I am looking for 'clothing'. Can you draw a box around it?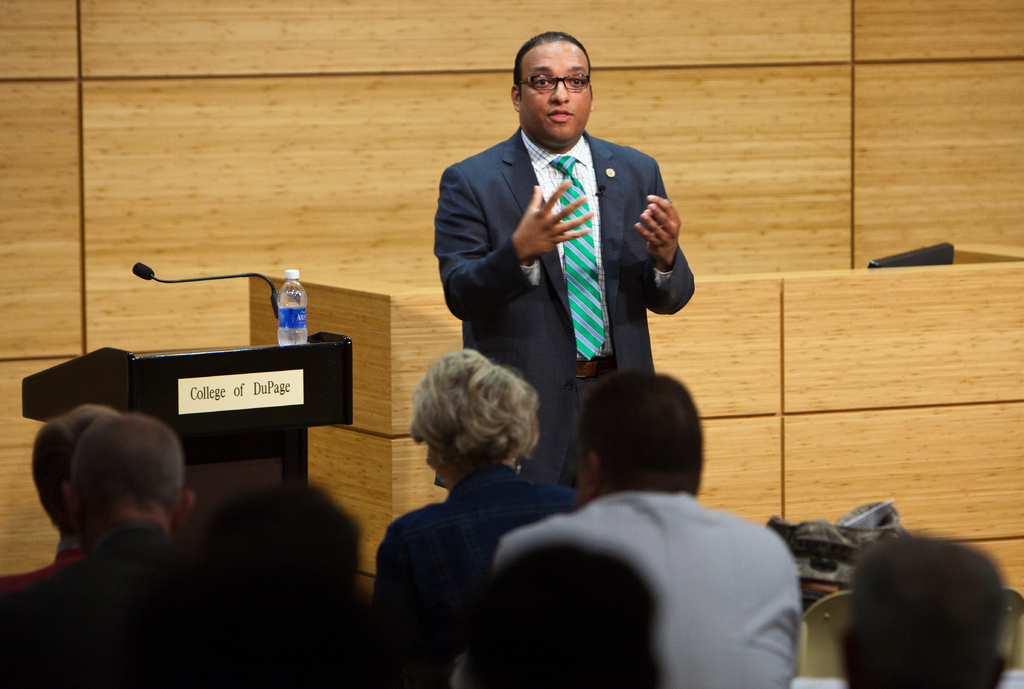
Sure, the bounding box is Rect(369, 458, 580, 601).
